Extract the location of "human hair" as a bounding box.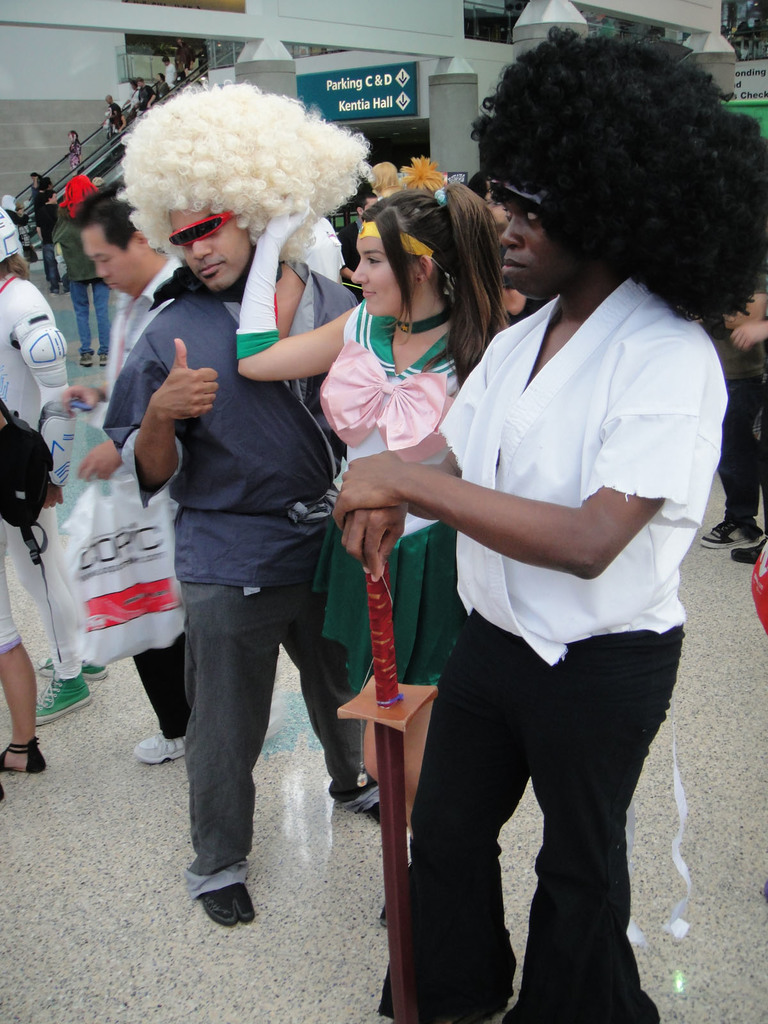
366 163 403 194.
